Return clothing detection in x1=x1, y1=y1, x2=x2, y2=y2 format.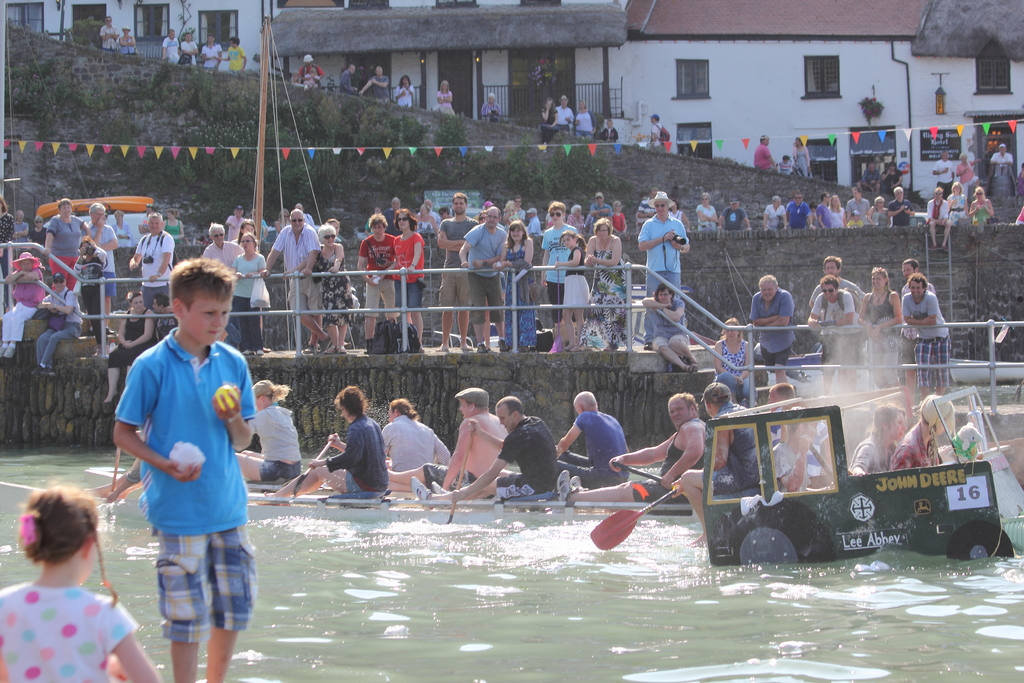
x1=695, y1=203, x2=715, y2=231.
